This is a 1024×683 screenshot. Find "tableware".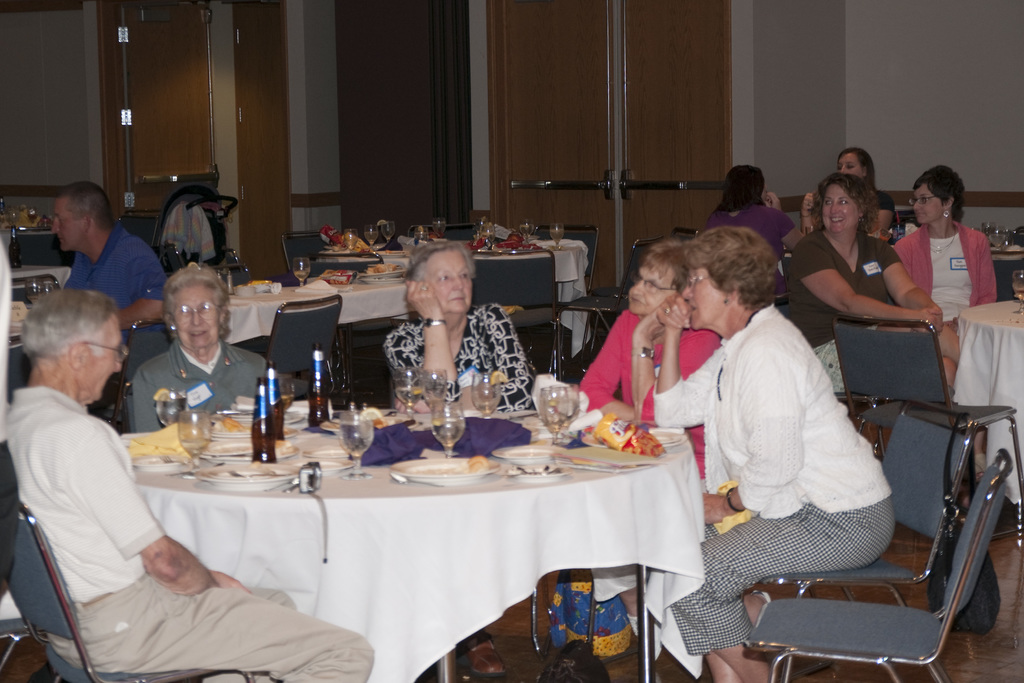
Bounding box: <bbox>344, 227, 357, 255</bbox>.
